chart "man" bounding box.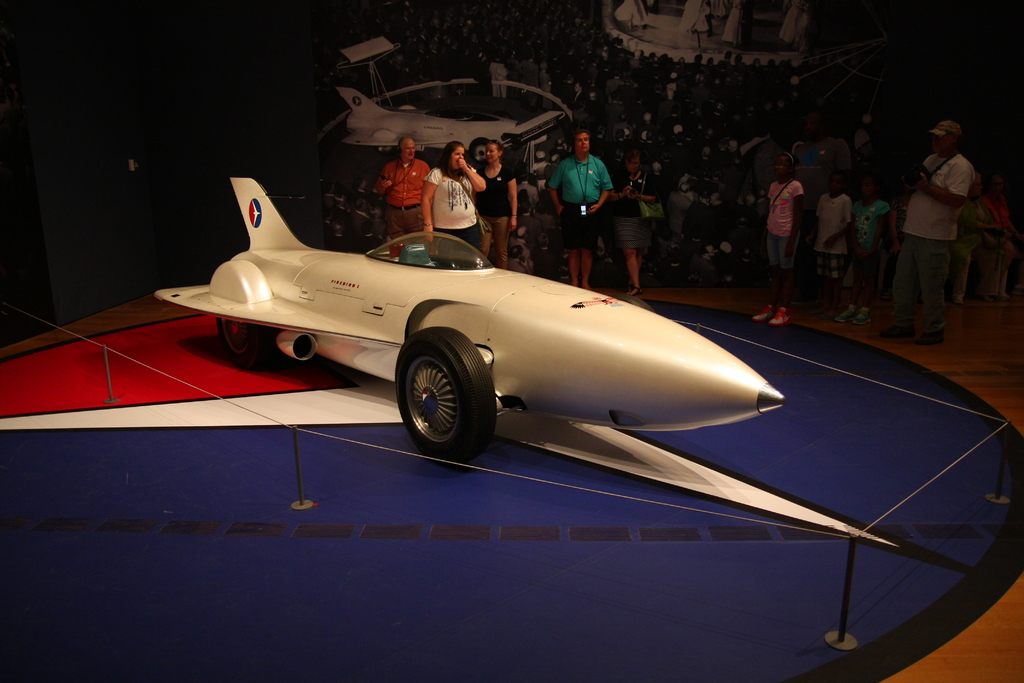
Charted: [left=895, top=115, right=1004, bottom=333].
